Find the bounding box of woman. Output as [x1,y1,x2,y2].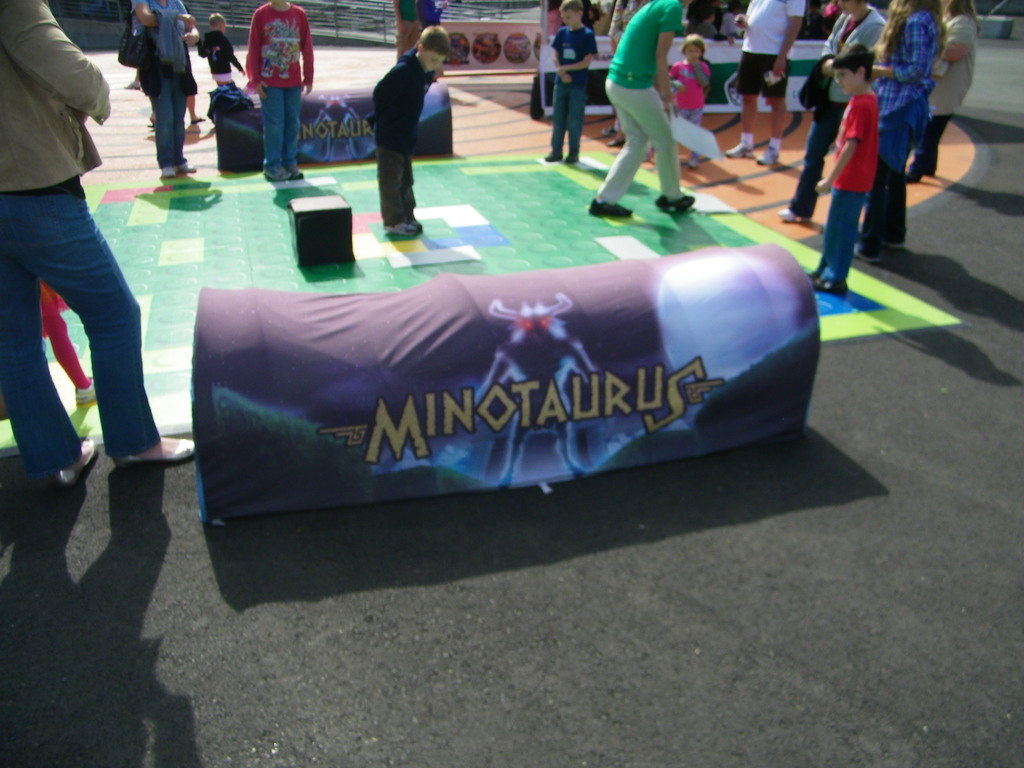
[869,1,946,262].
